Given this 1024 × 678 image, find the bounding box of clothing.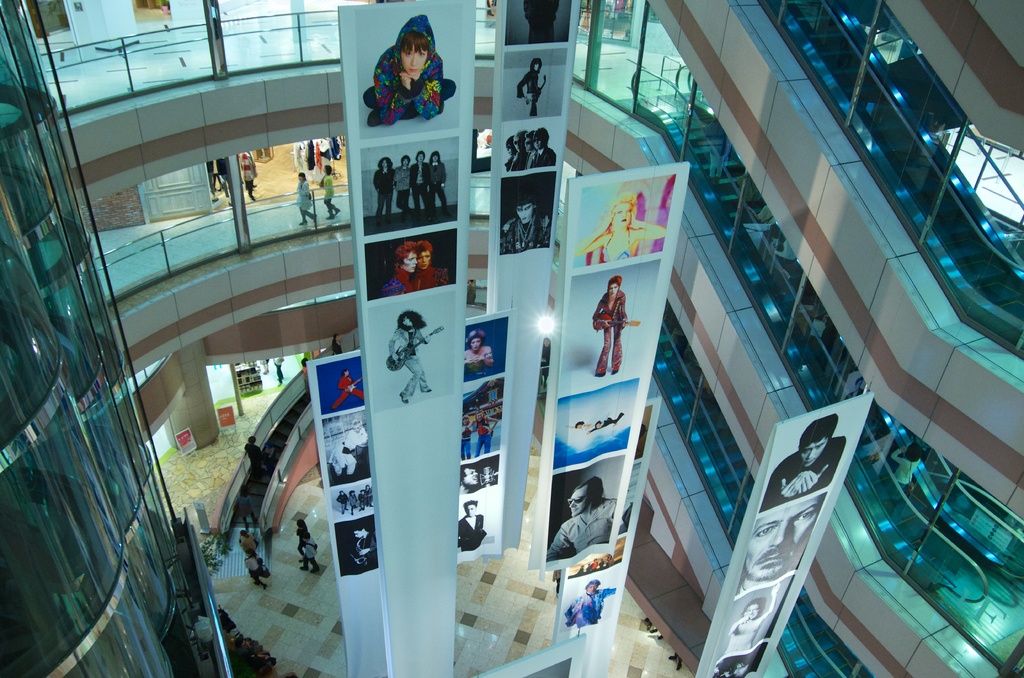
235,494,260,525.
